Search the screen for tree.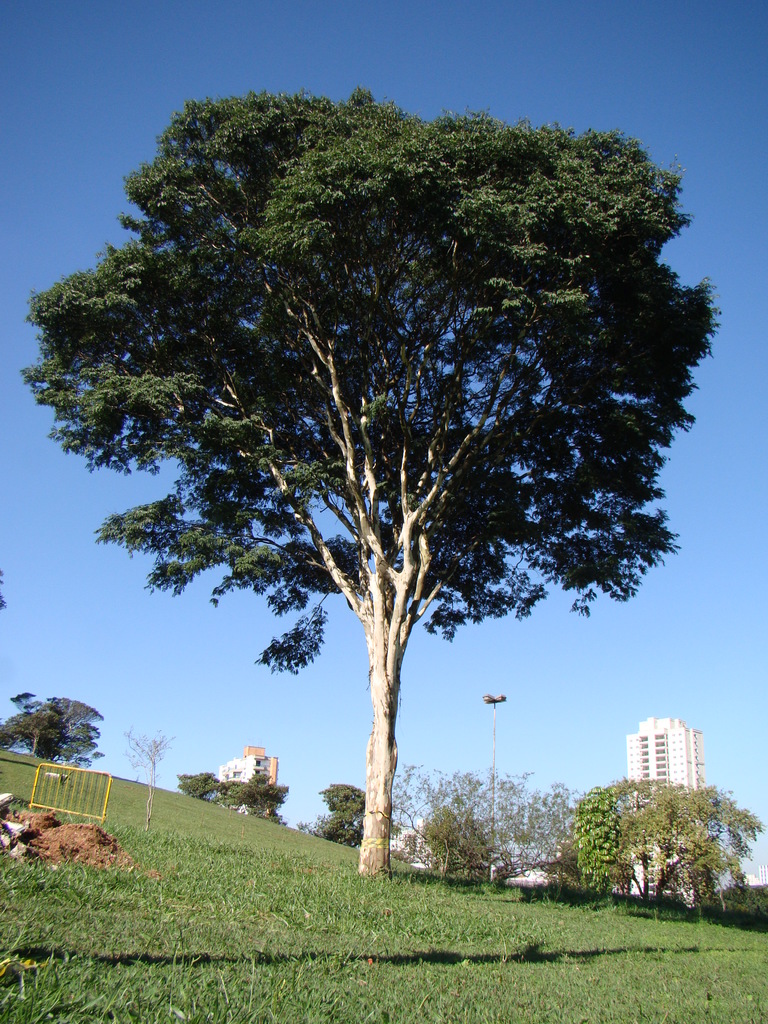
Found at [left=0, top=697, right=65, bottom=756].
